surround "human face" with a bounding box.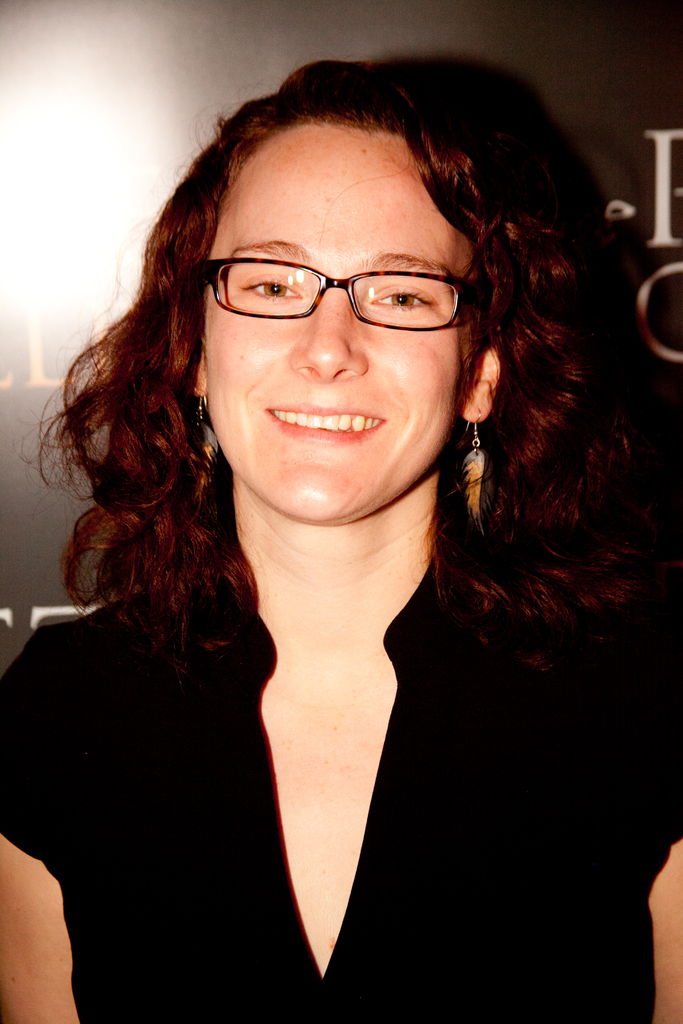
206,116,472,524.
